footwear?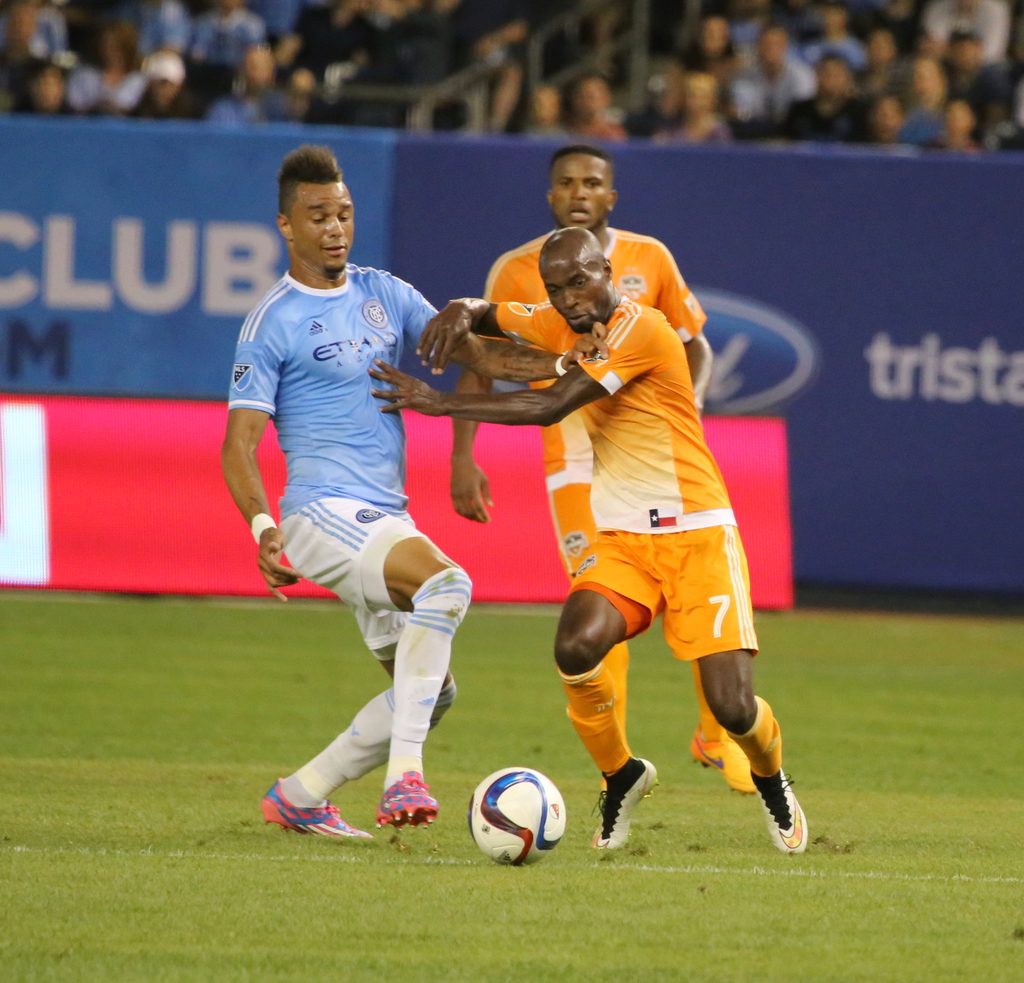
pyautogui.locateOnScreen(751, 767, 806, 856)
